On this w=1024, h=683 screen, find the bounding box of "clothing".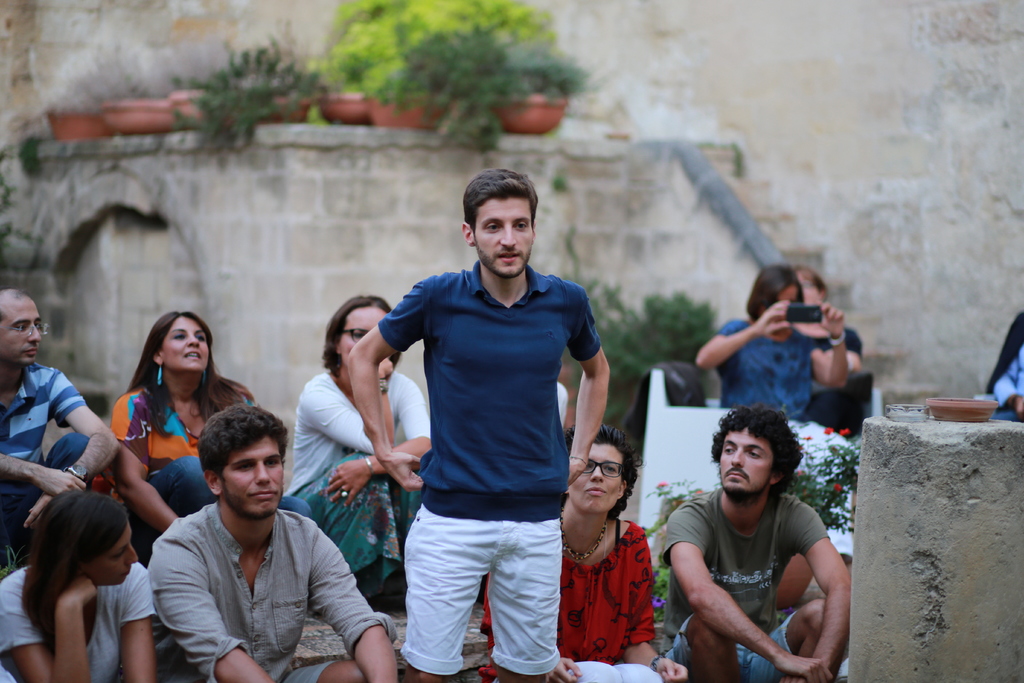
Bounding box: l=4, t=352, r=85, b=469.
